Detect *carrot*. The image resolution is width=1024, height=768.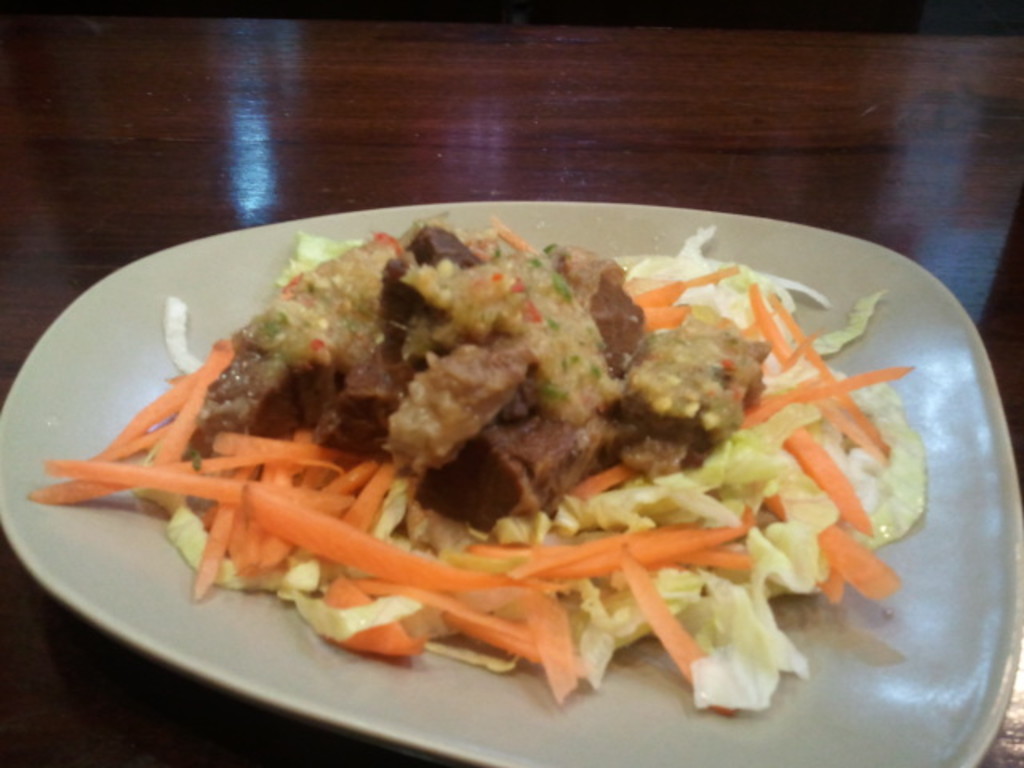
l=29, t=214, r=909, b=709.
